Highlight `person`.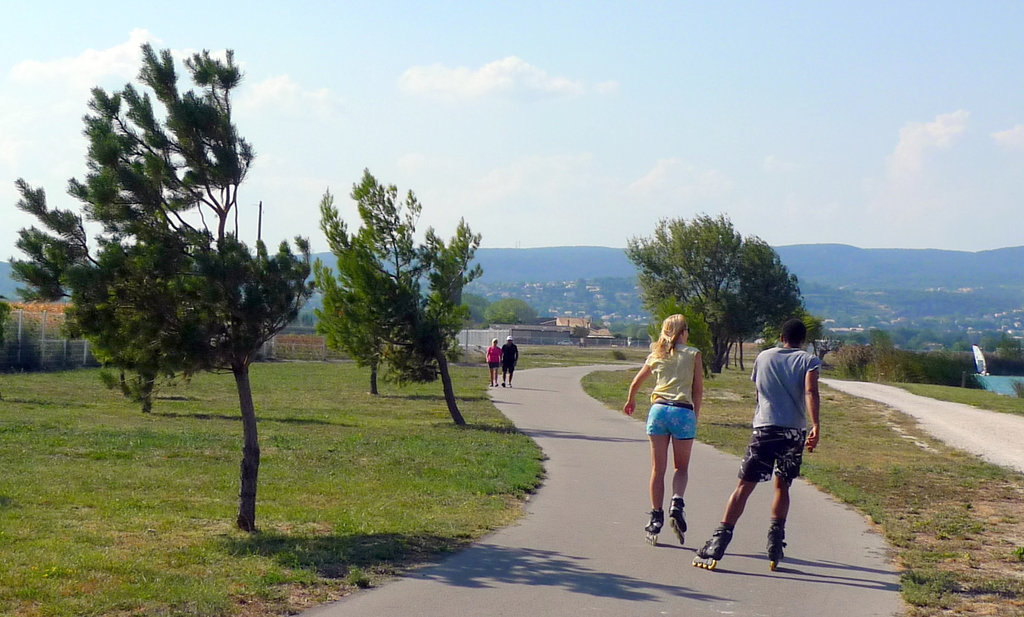
Highlighted region: (left=638, top=308, right=713, bottom=547).
